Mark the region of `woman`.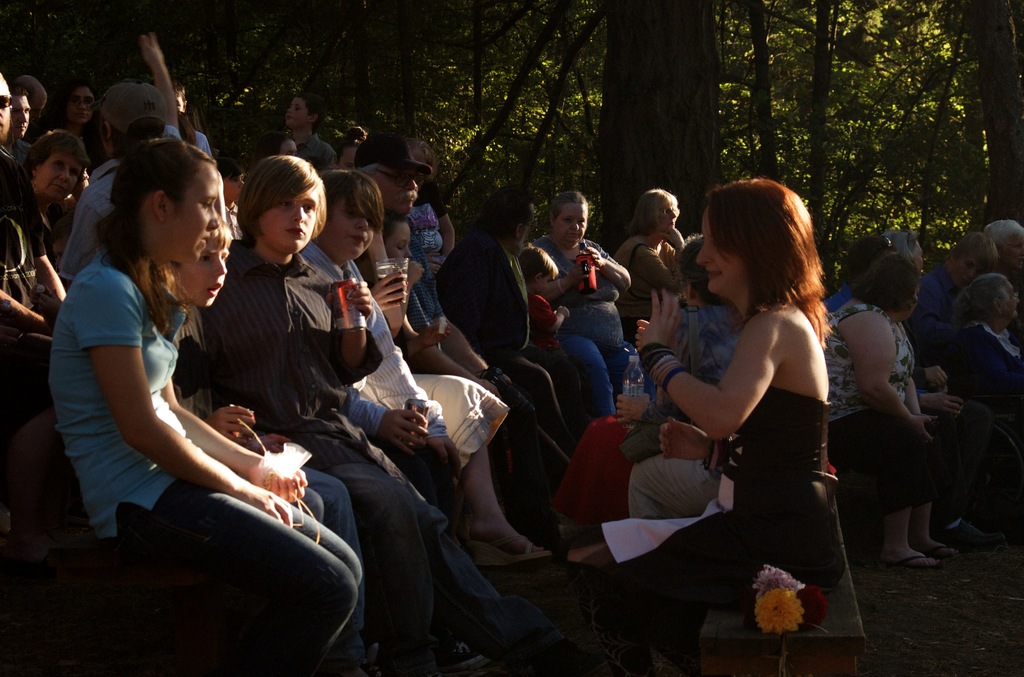
Region: box=[813, 249, 952, 576].
